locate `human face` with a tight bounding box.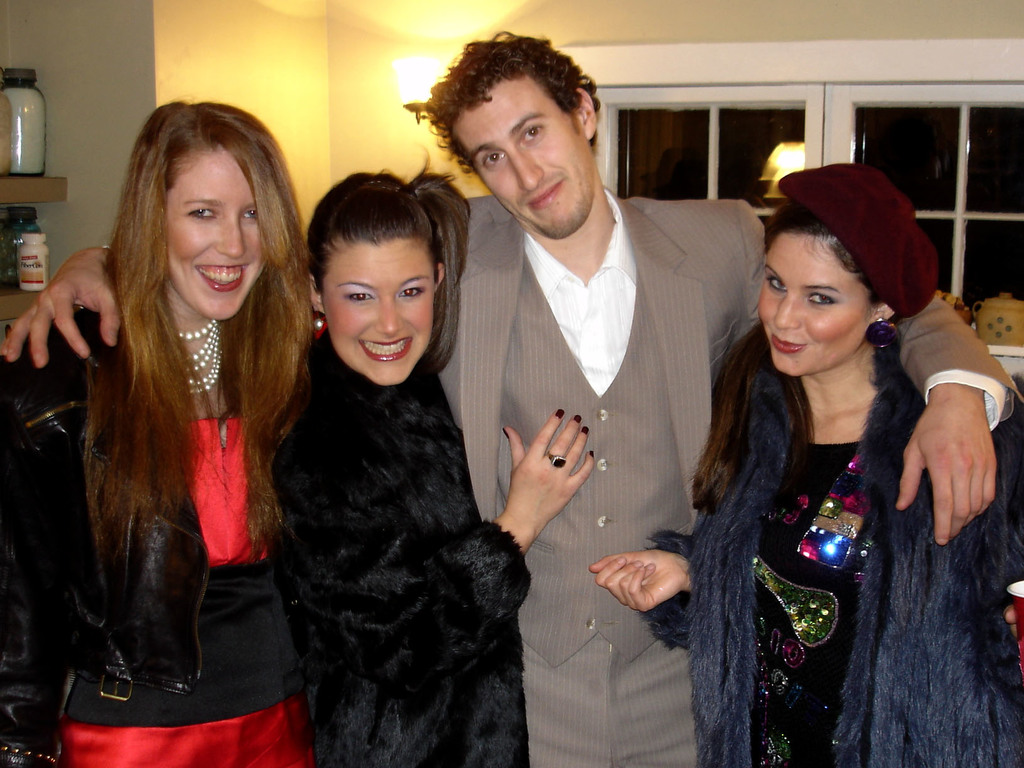
region(324, 233, 435, 387).
